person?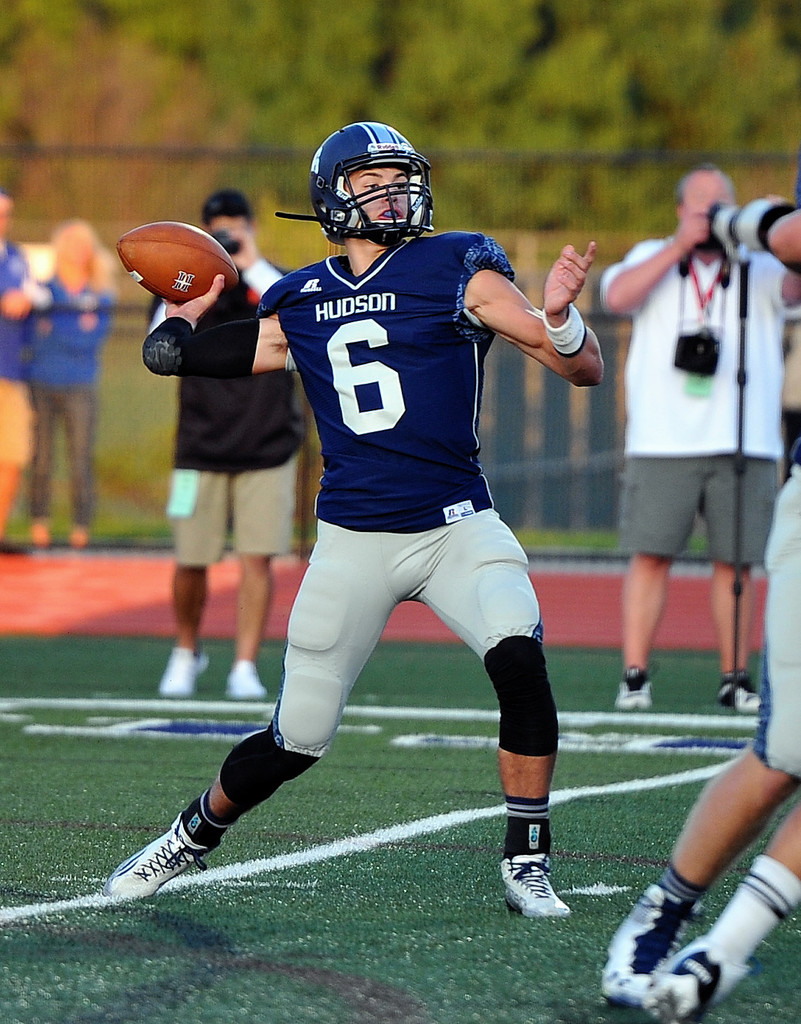
151/187/309/714
